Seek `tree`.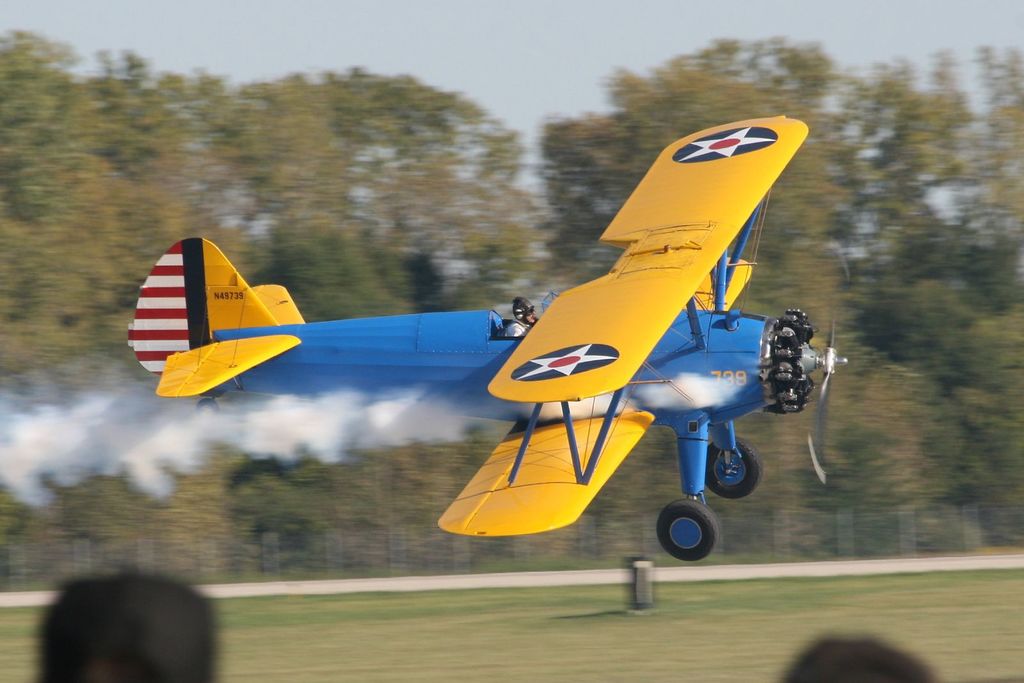
543:33:846:528.
